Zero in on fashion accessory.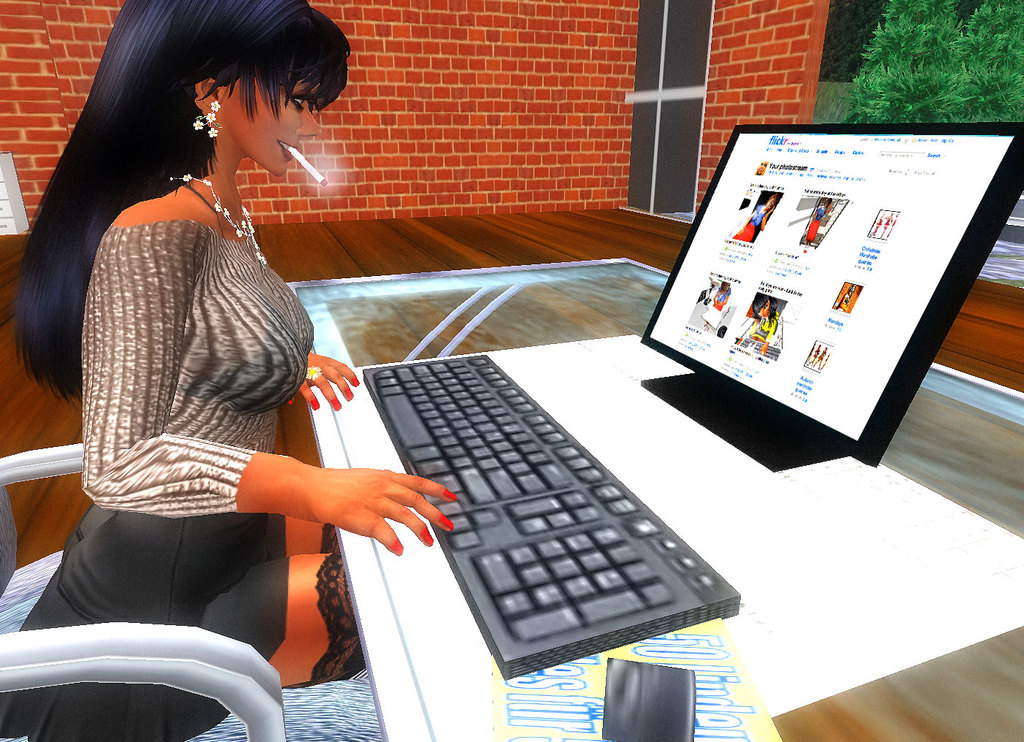
Zeroed in: locate(330, 399, 340, 409).
